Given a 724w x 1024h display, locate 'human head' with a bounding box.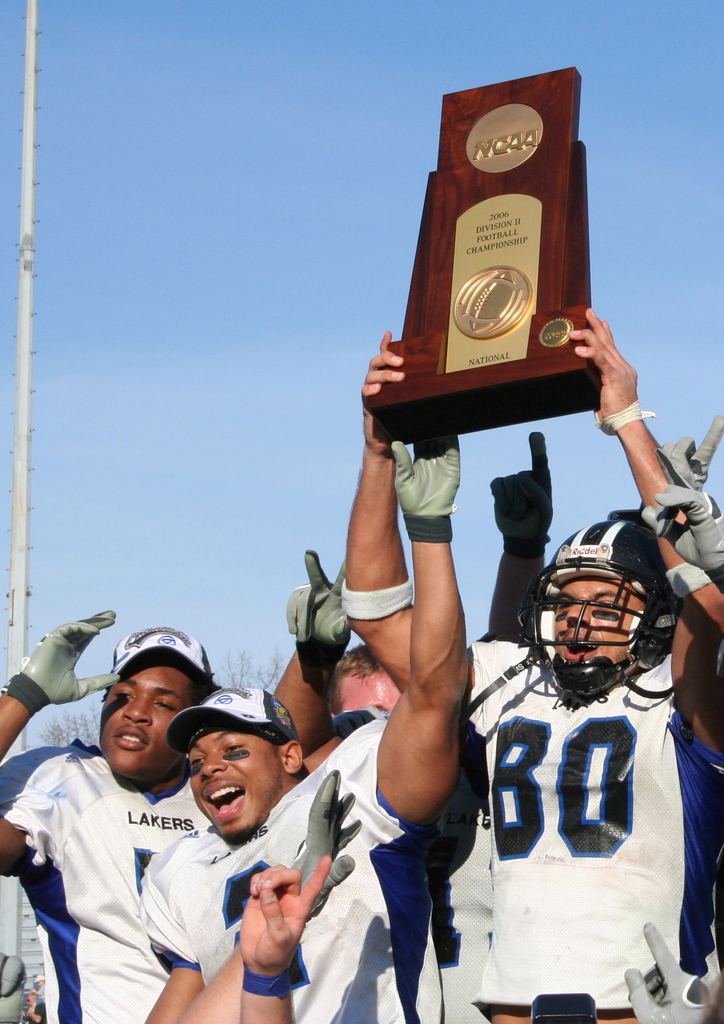
Located: box=[326, 641, 403, 721].
